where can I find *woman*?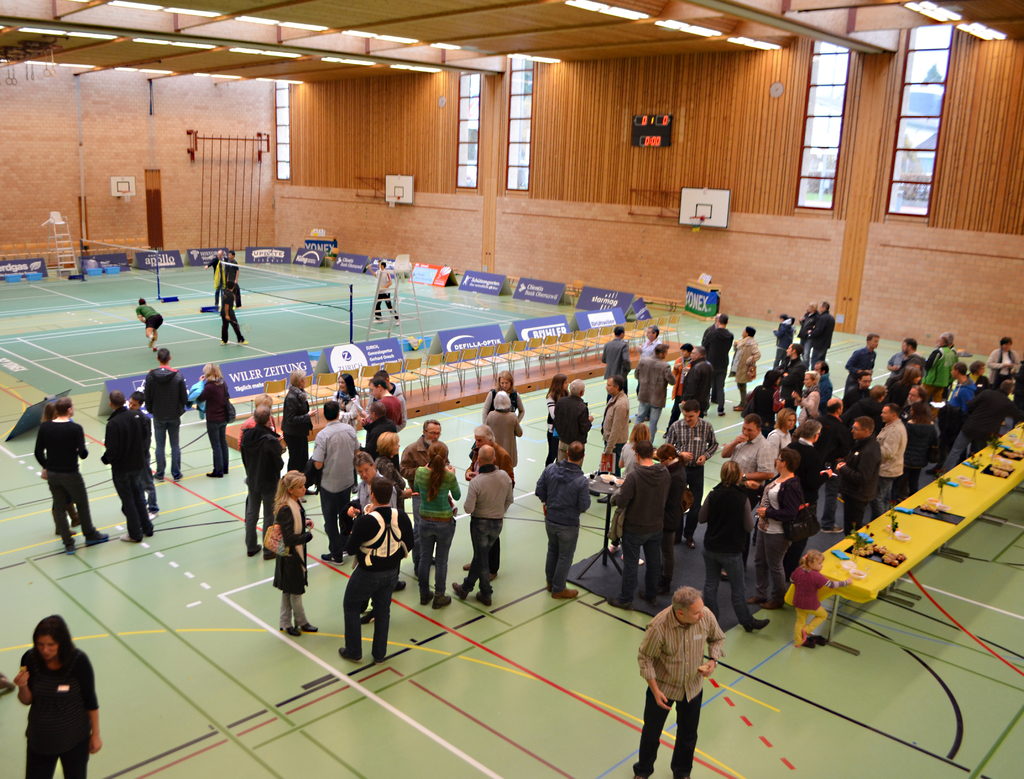
You can find it at <region>271, 468, 317, 640</region>.
